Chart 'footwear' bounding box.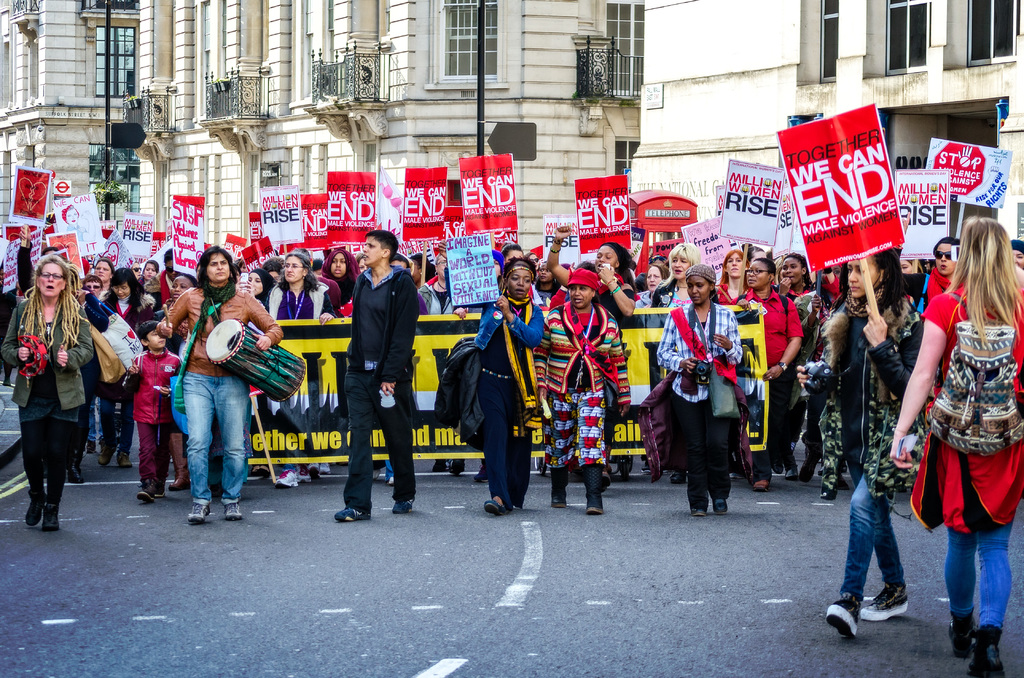
Charted: Rect(333, 502, 373, 521).
